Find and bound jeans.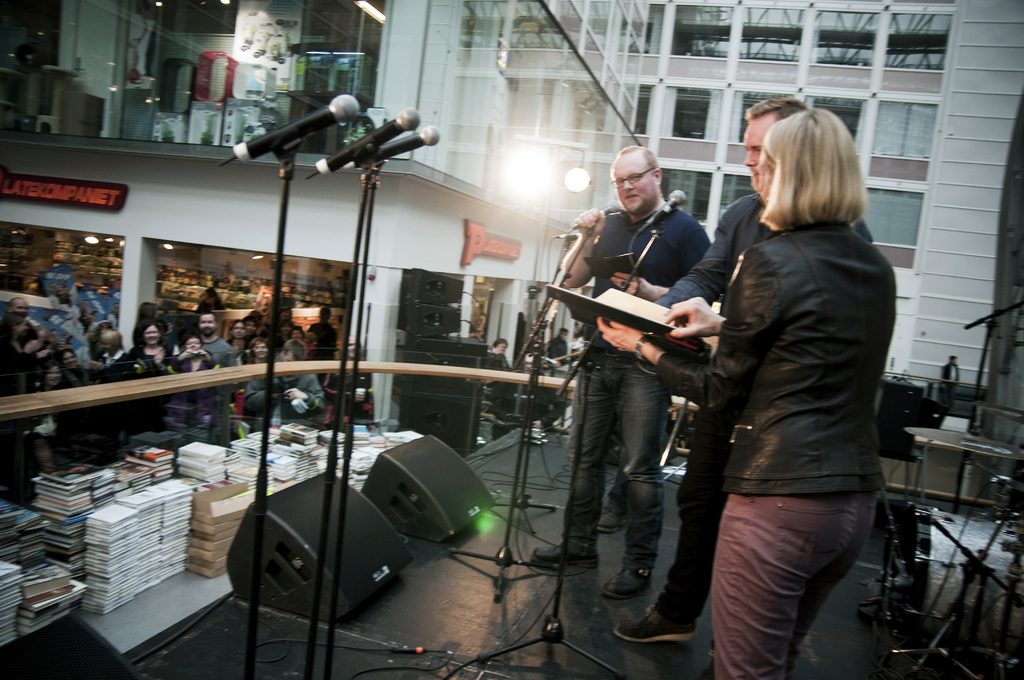
Bound: [581,352,698,621].
